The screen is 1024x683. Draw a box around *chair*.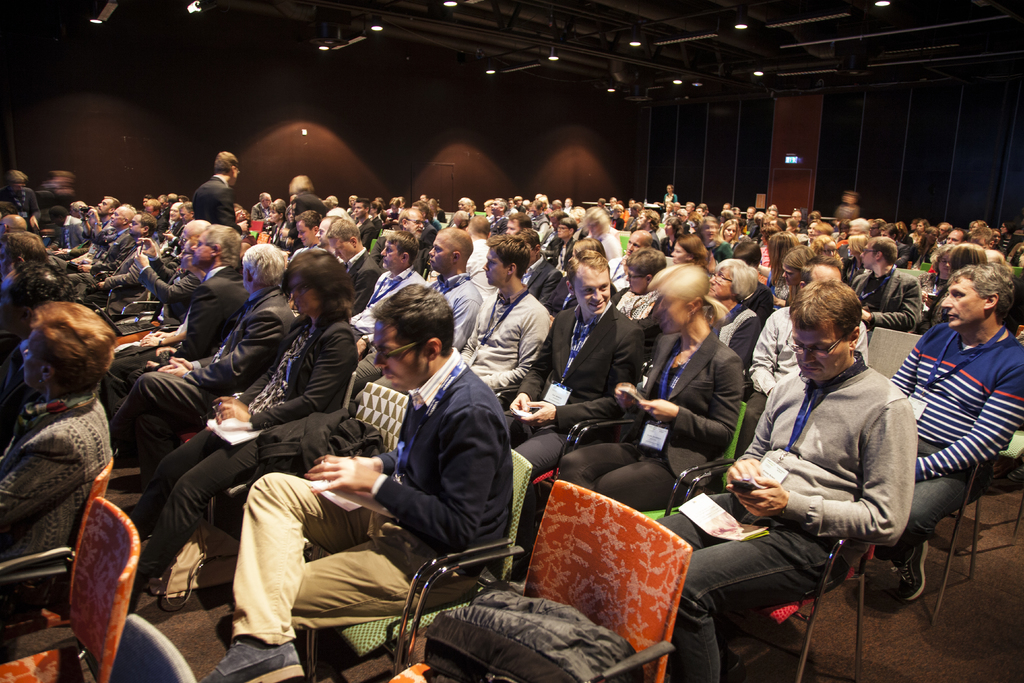
bbox=(572, 397, 745, 531).
